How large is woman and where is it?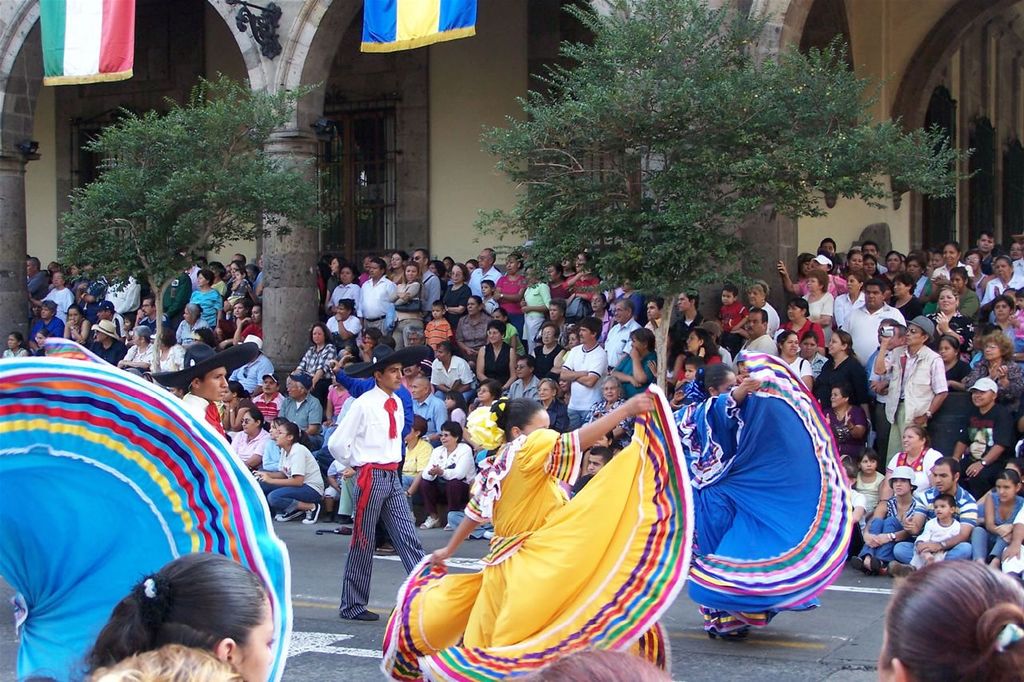
Bounding box: (31,303,66,342).
